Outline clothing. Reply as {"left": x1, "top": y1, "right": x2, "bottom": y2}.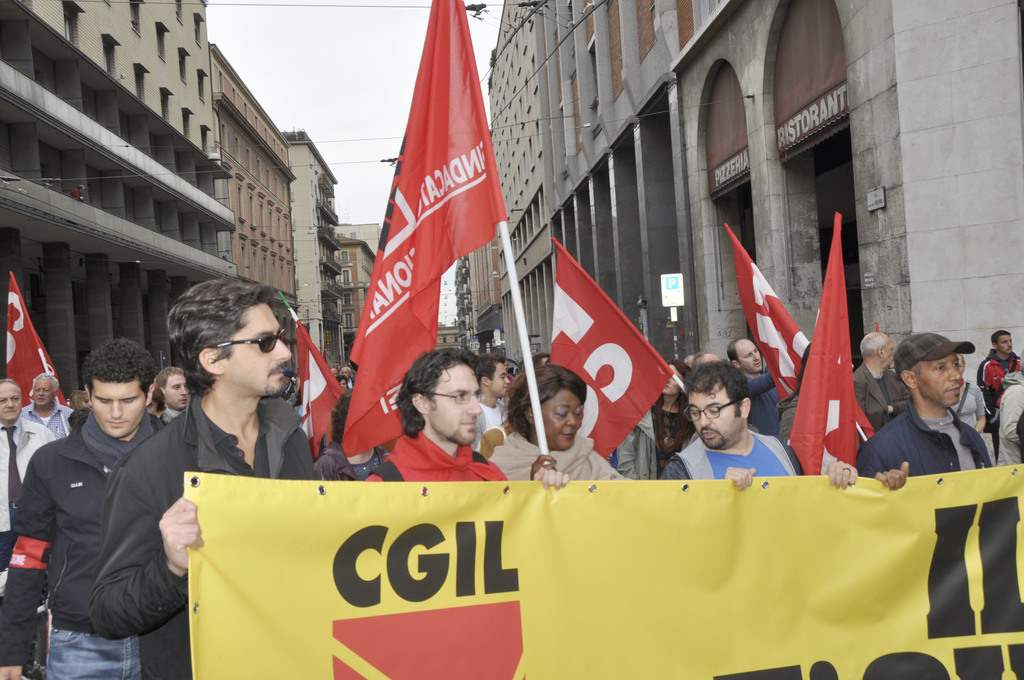
{"left": 468, "top": 393, "right": 508, "bottom": 455}.
